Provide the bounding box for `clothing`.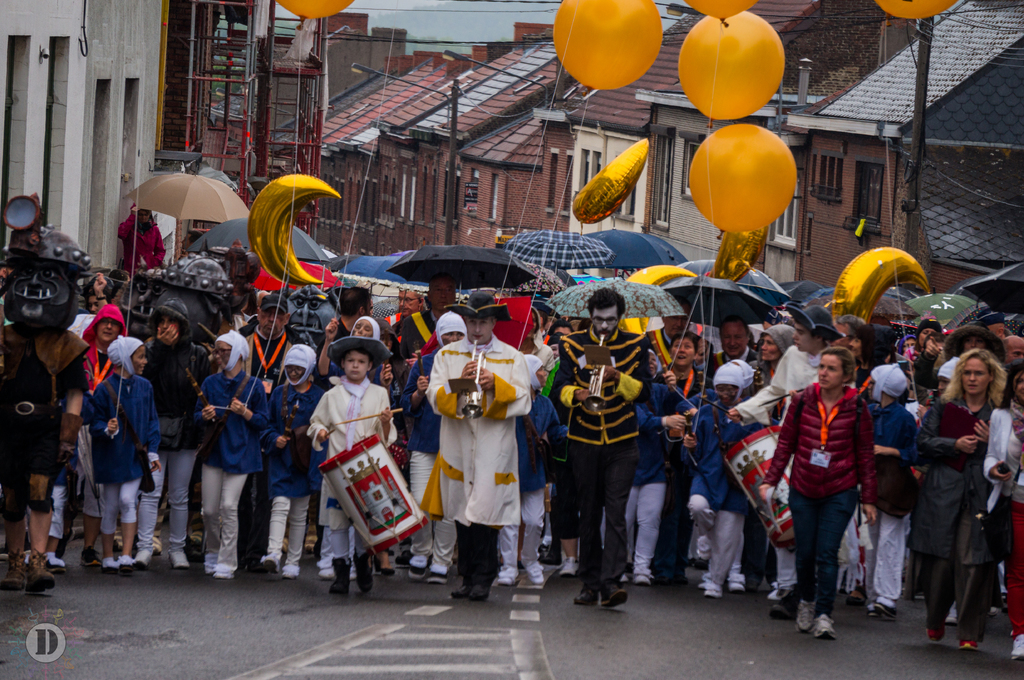
[762,381,879,608].
